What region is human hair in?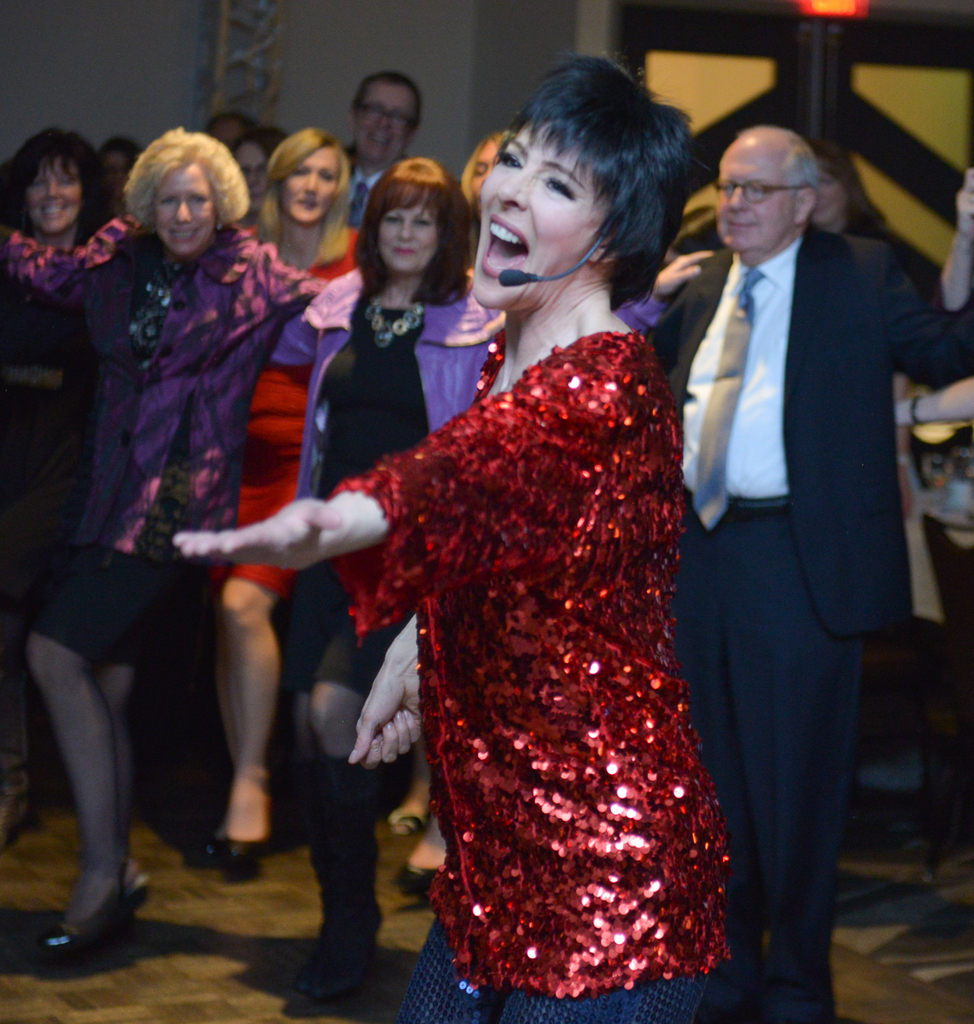
bbox(201, 108, 256, 135).
